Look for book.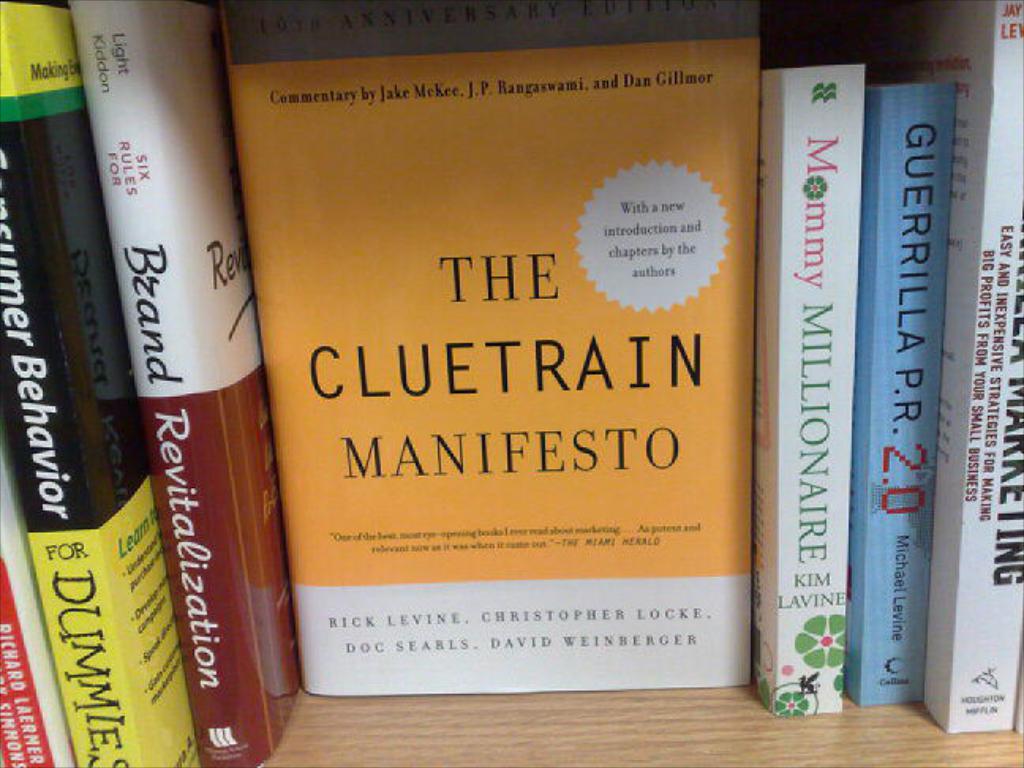
Found: [68, 6, 310, 766].
